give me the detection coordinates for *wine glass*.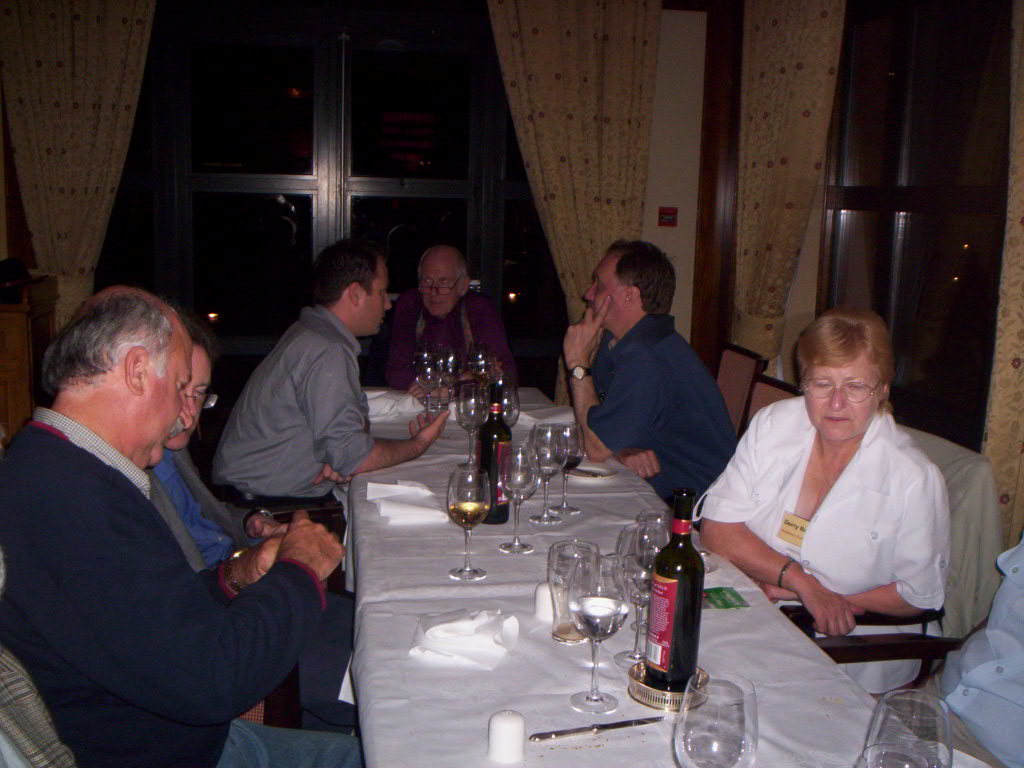
(left=460, top=382, right=487, bottom=470).
